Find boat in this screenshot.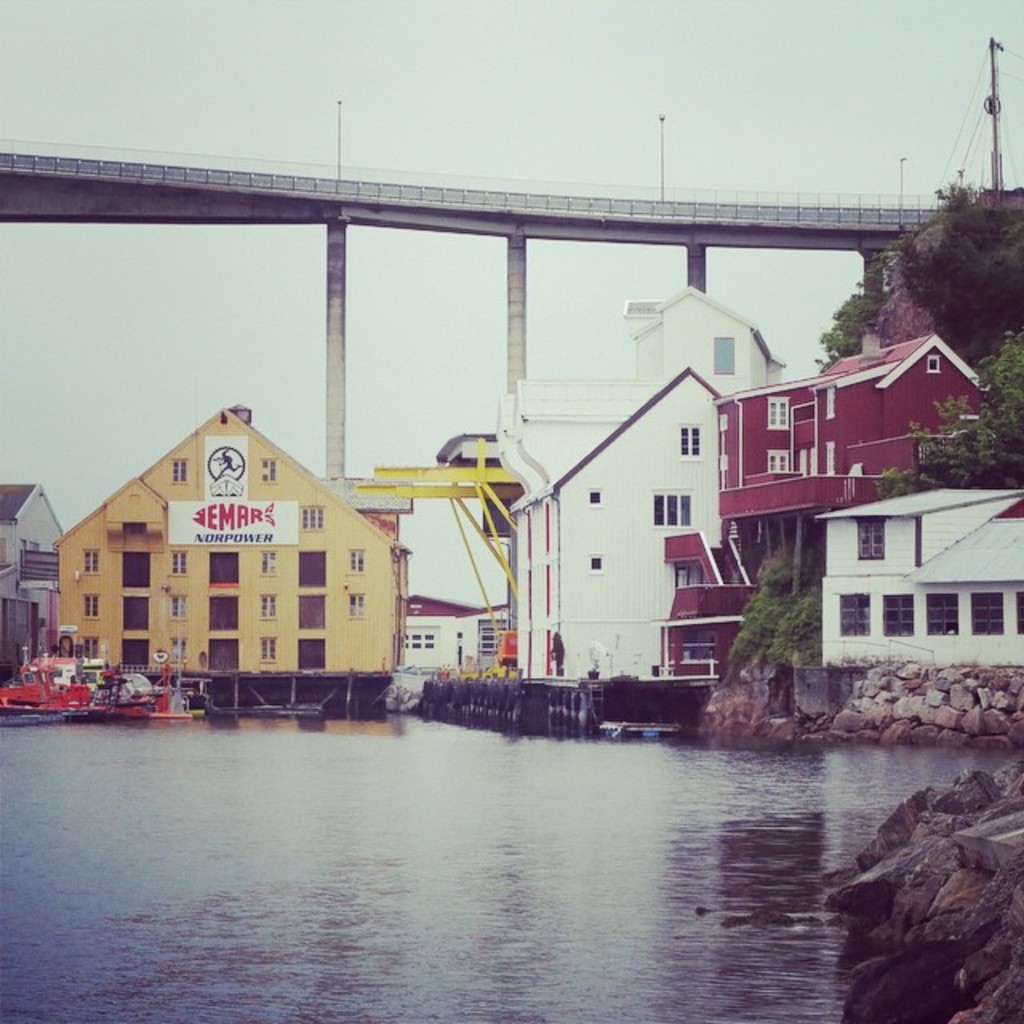
The bounding box for boat is Rect(0, 650, 85, 733).
